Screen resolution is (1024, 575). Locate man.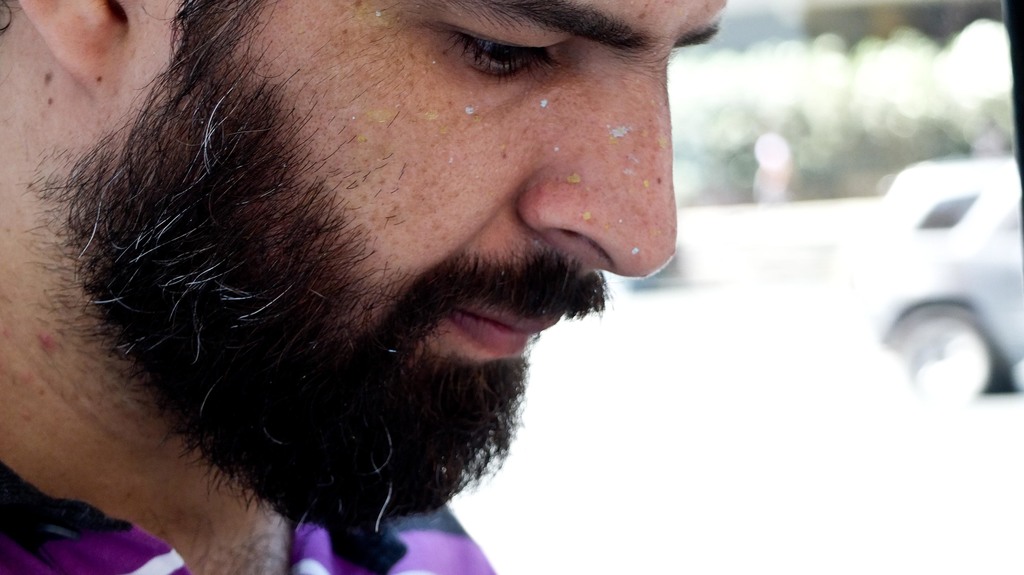
[x1=26, y1=4, x2=797, y2=549].
